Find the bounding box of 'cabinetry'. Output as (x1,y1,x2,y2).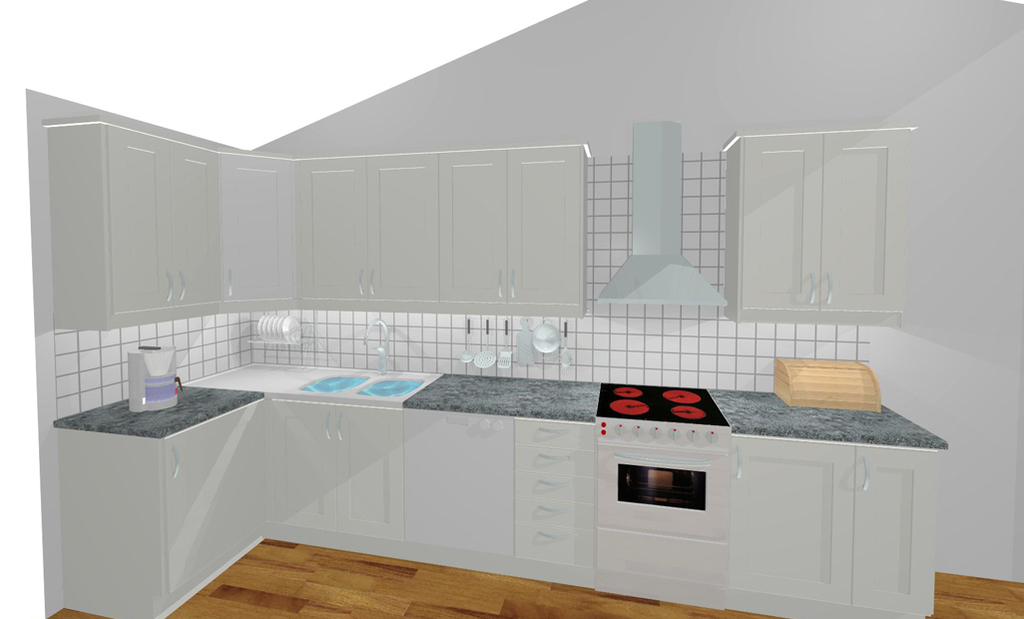
(273,400,407,539).
